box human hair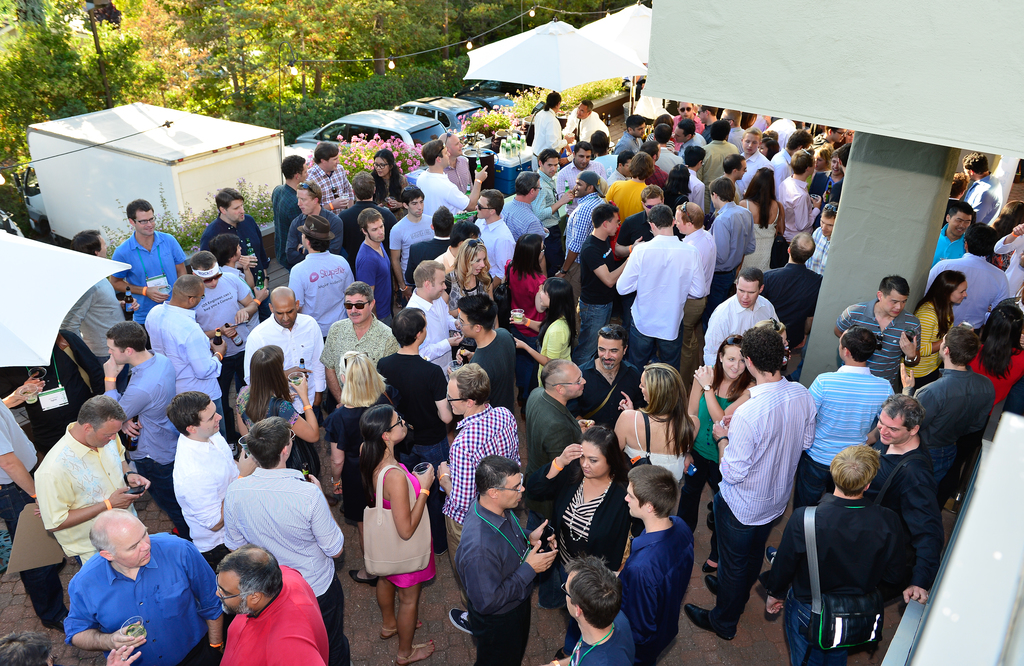
598 322 627 350
